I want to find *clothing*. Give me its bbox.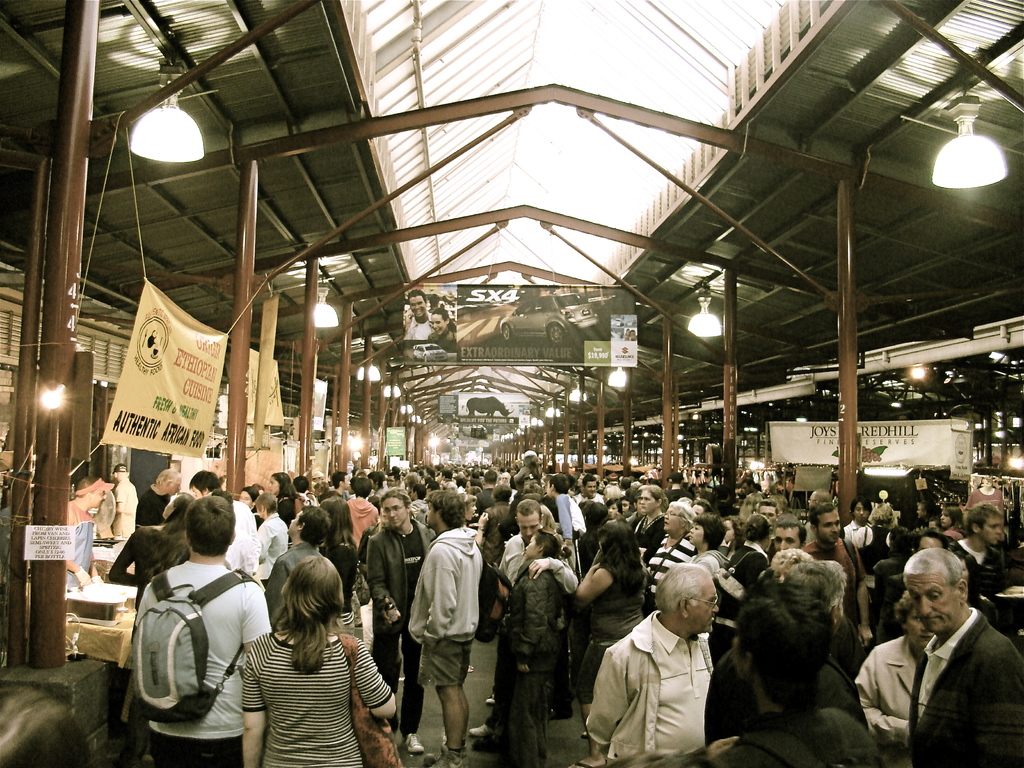
[364, 522, 437, 730].
